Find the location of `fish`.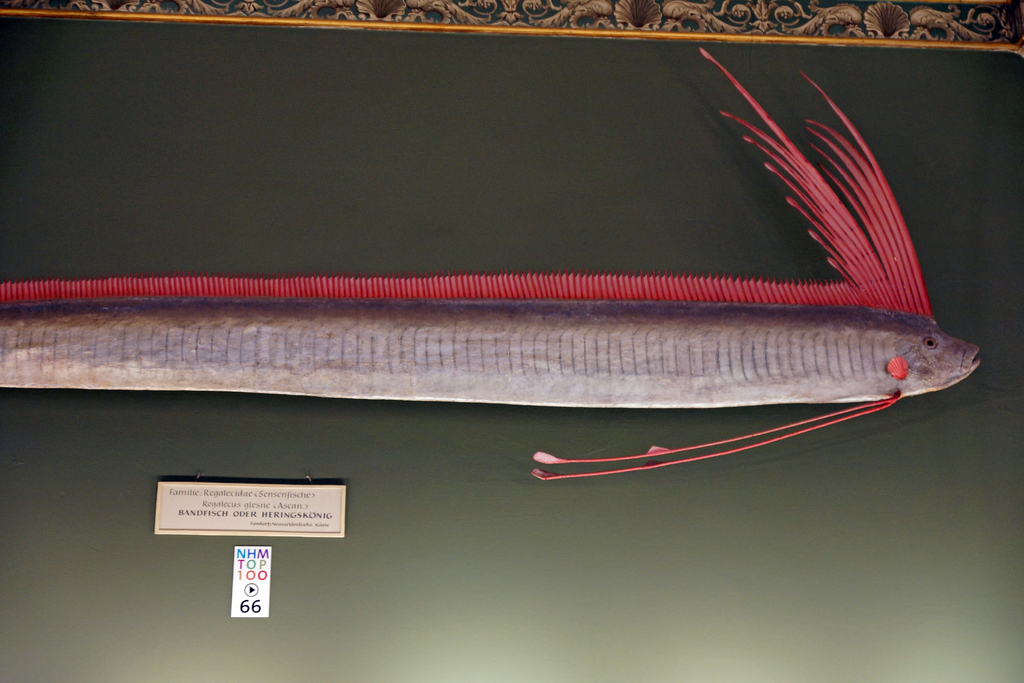
Location: (x1=0, y1=151, x2=1023, y2=463).
